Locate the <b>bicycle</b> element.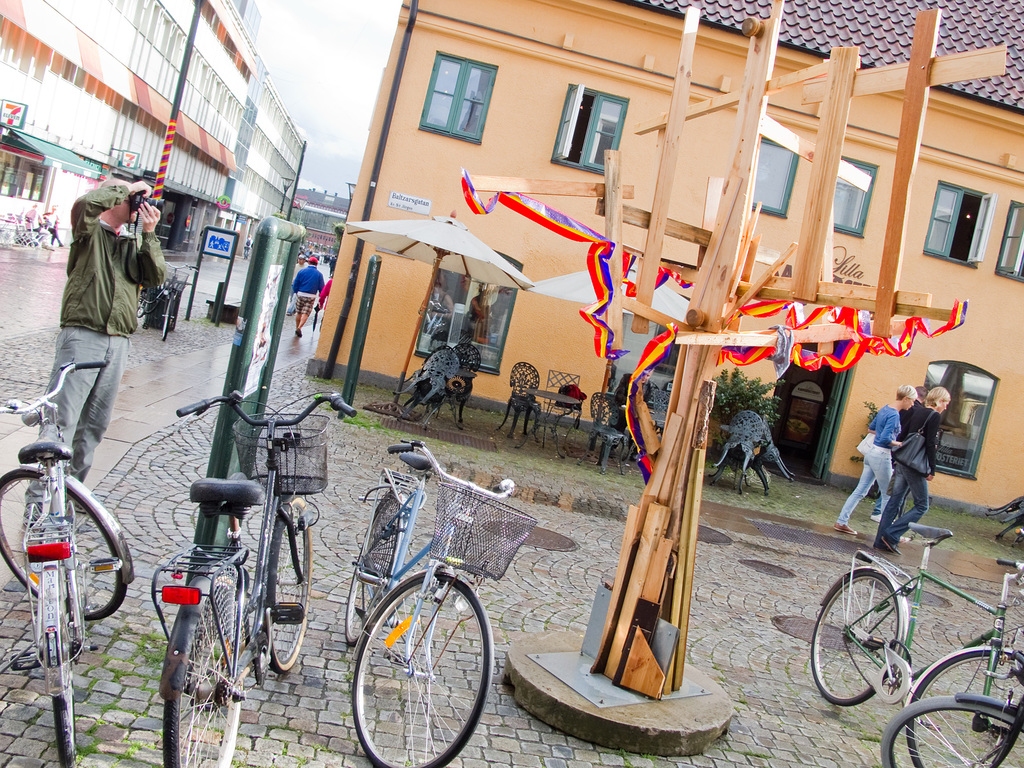
Element bbox: 149, 385, 355, 767.
